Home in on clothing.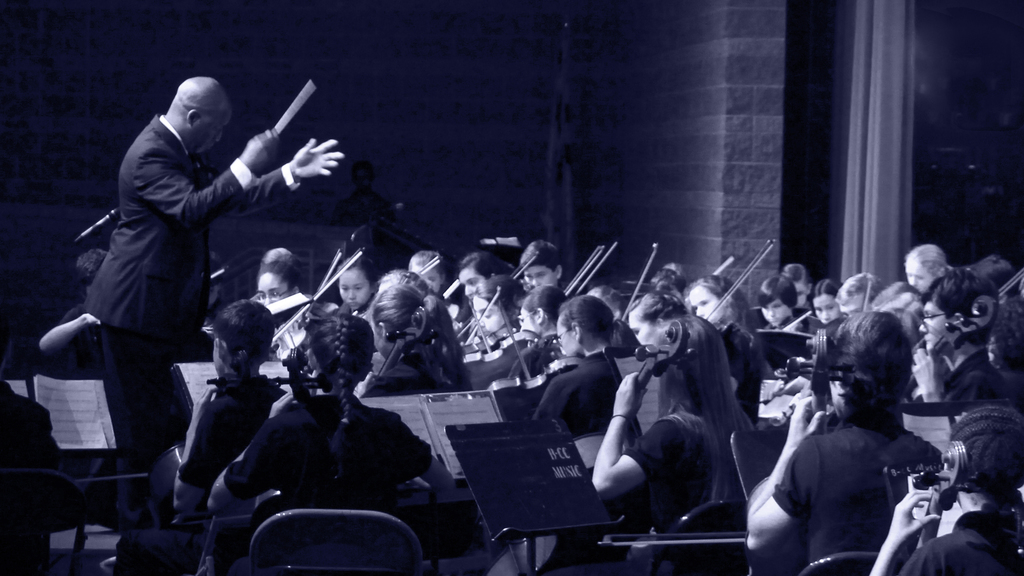
Homed in at Rect(203, 403, 431, 512).
